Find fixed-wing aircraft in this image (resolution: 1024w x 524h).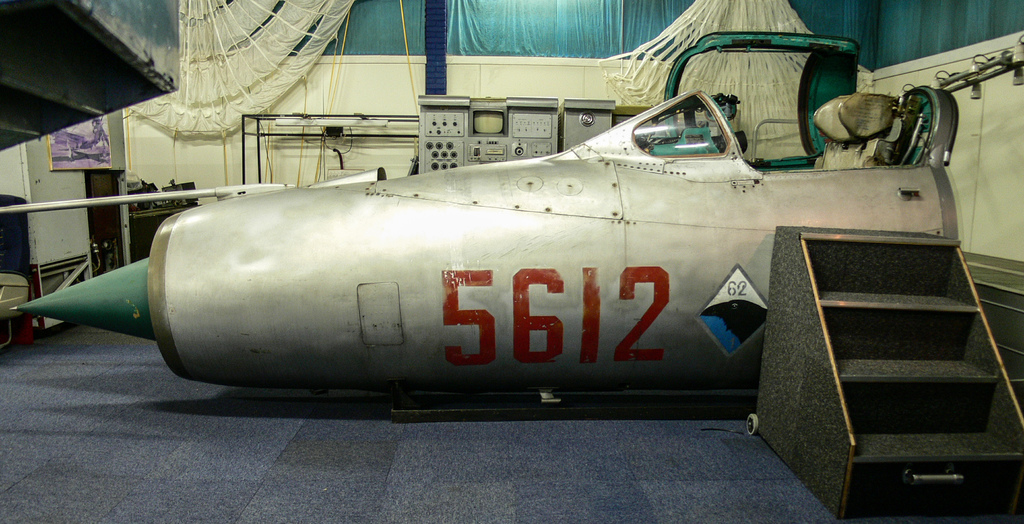
bbox=(0, 61, 1023, 416).
